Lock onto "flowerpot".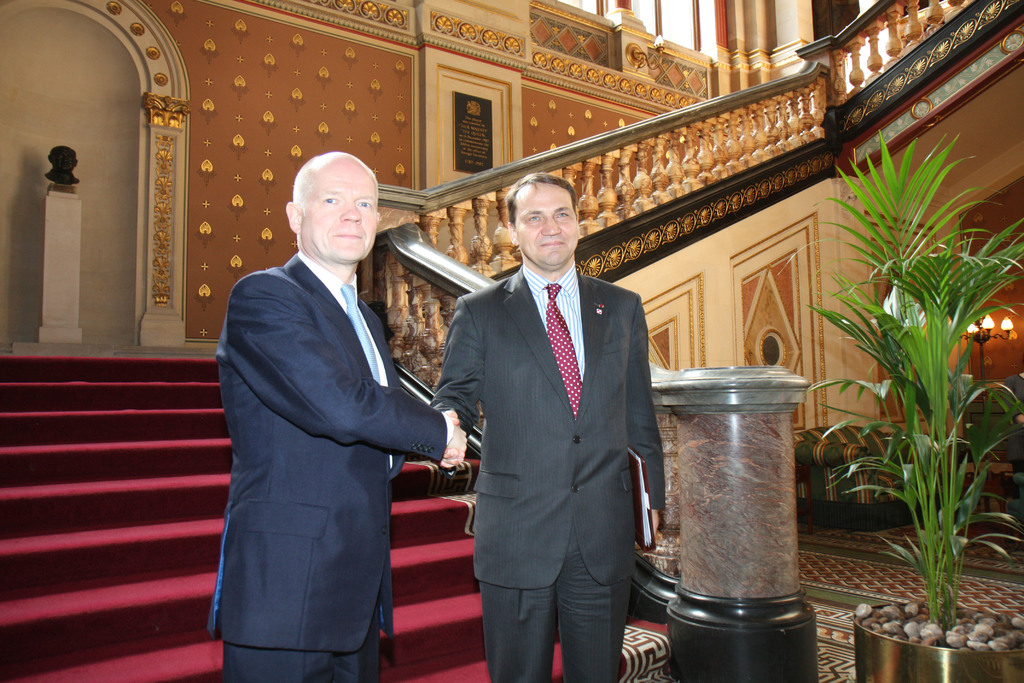
Locked: (x1=847, y1=600, x2=1023, y2=682).
